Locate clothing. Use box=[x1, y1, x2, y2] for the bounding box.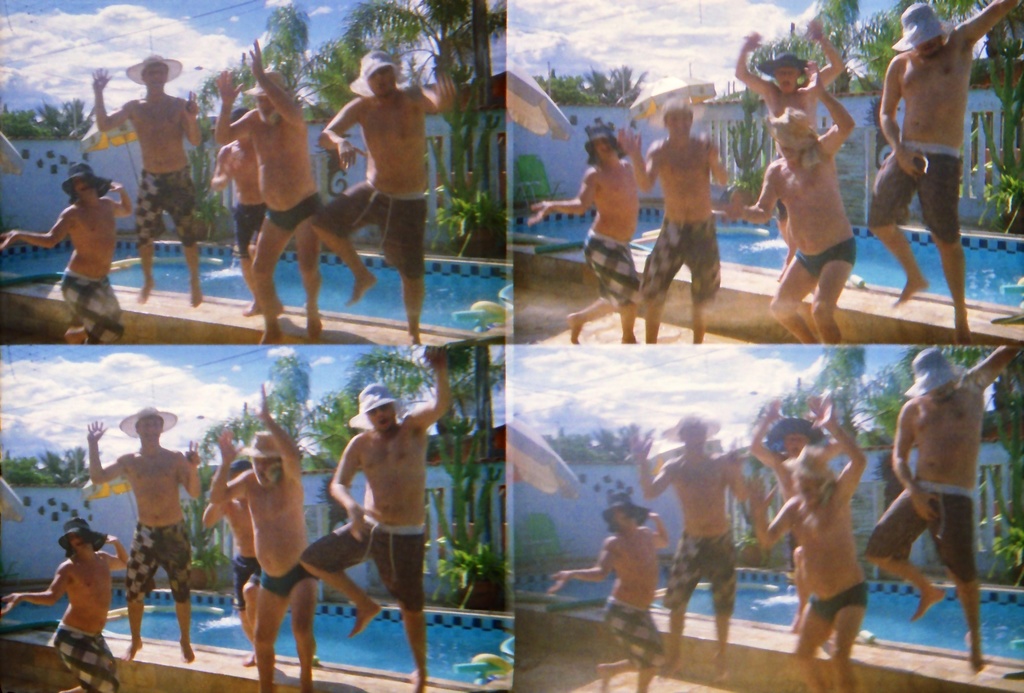
box=[58, 270, 125, 346].
